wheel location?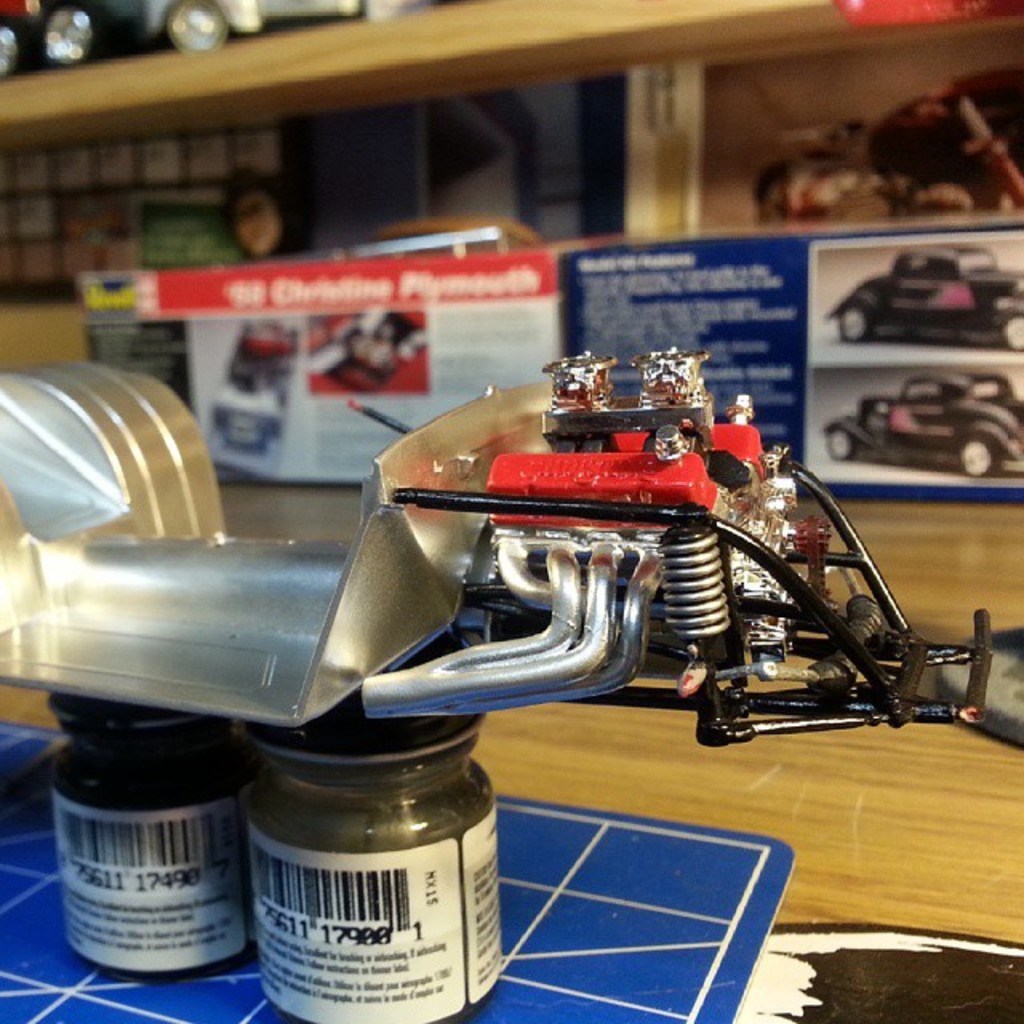
(x1=835, y1=302, x2=867, y2=339)
